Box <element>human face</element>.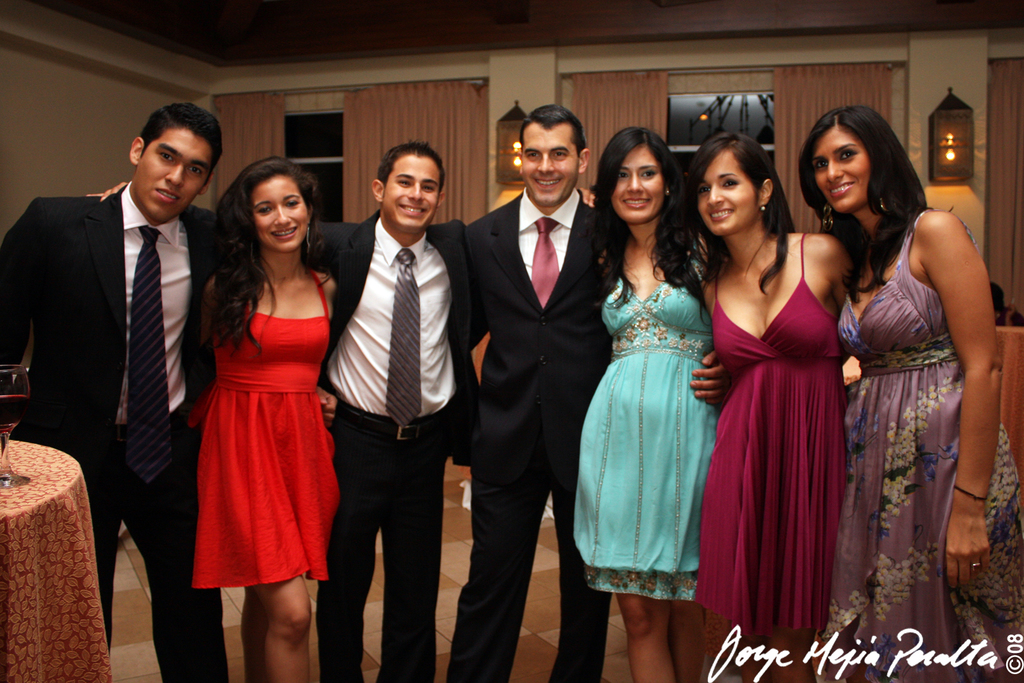
pyautogui.locateOnScreen(810, 123, 866, 217).
